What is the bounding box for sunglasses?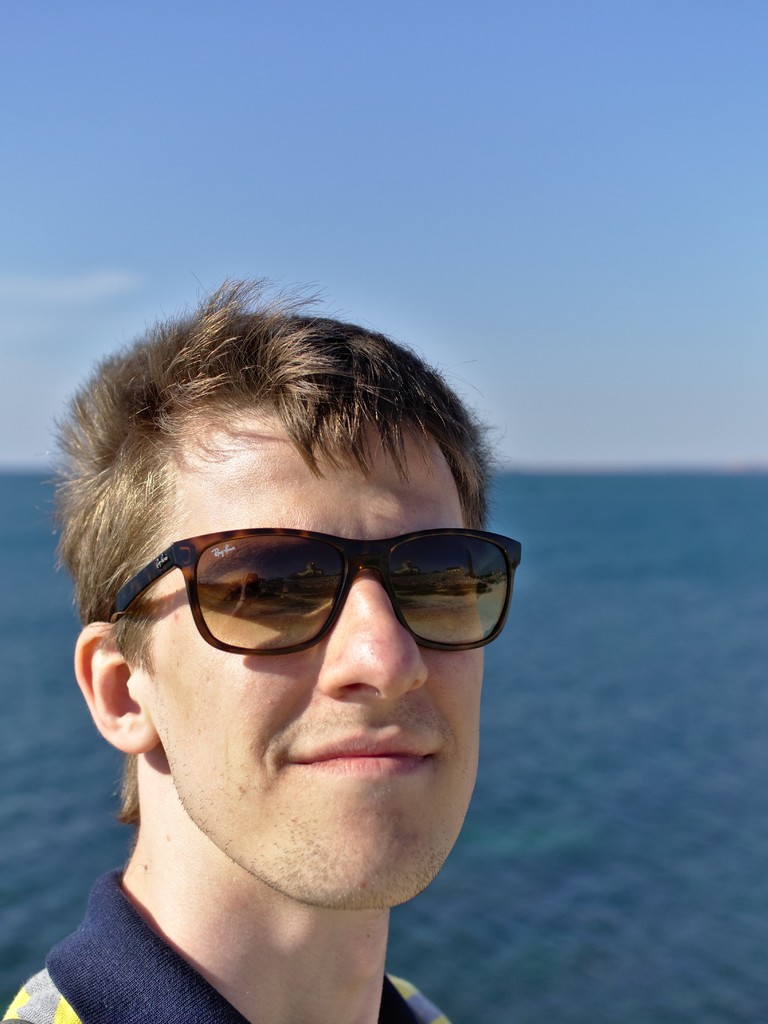
bbox=[107, 525, 525, 659].
